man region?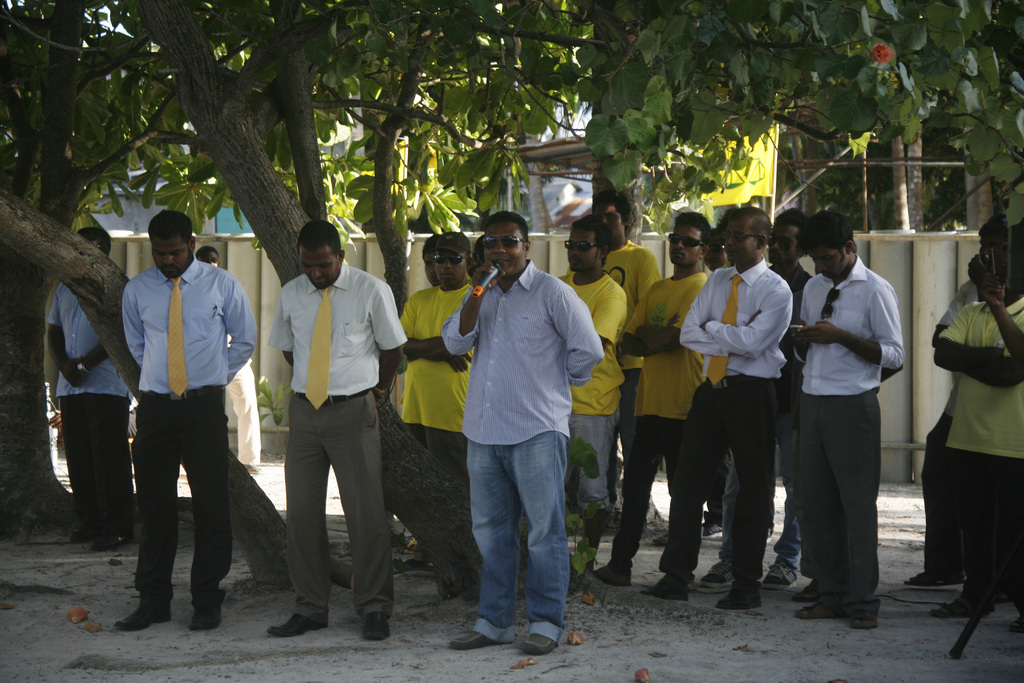
detection(756, 206, 812, 588)
